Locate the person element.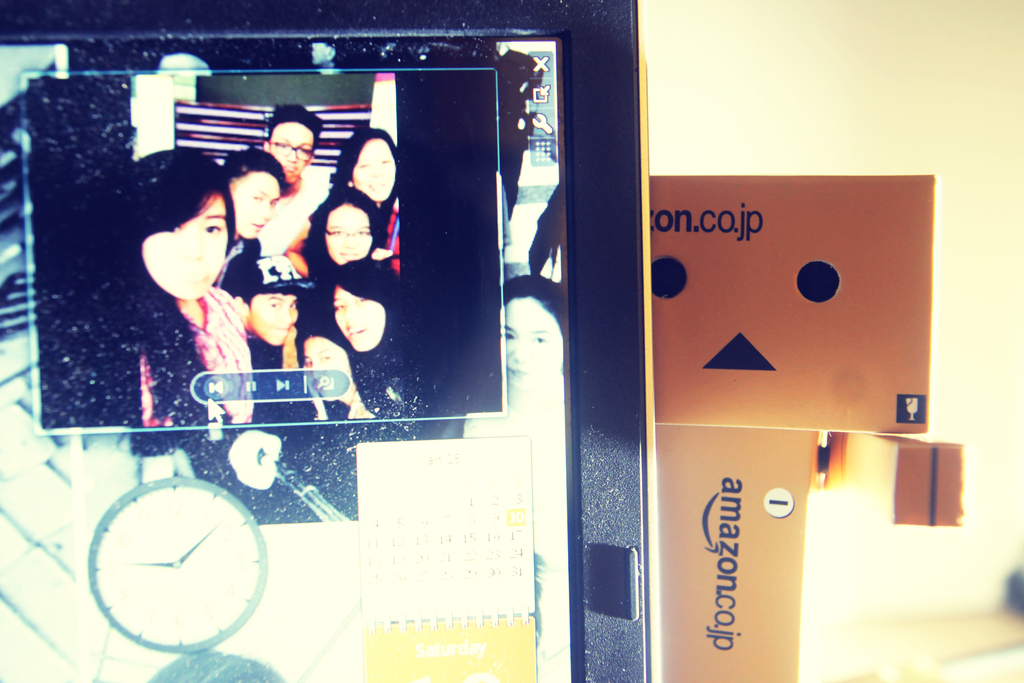
Element bbox: <bbox>326, 268, 428, 424</bbox>.
